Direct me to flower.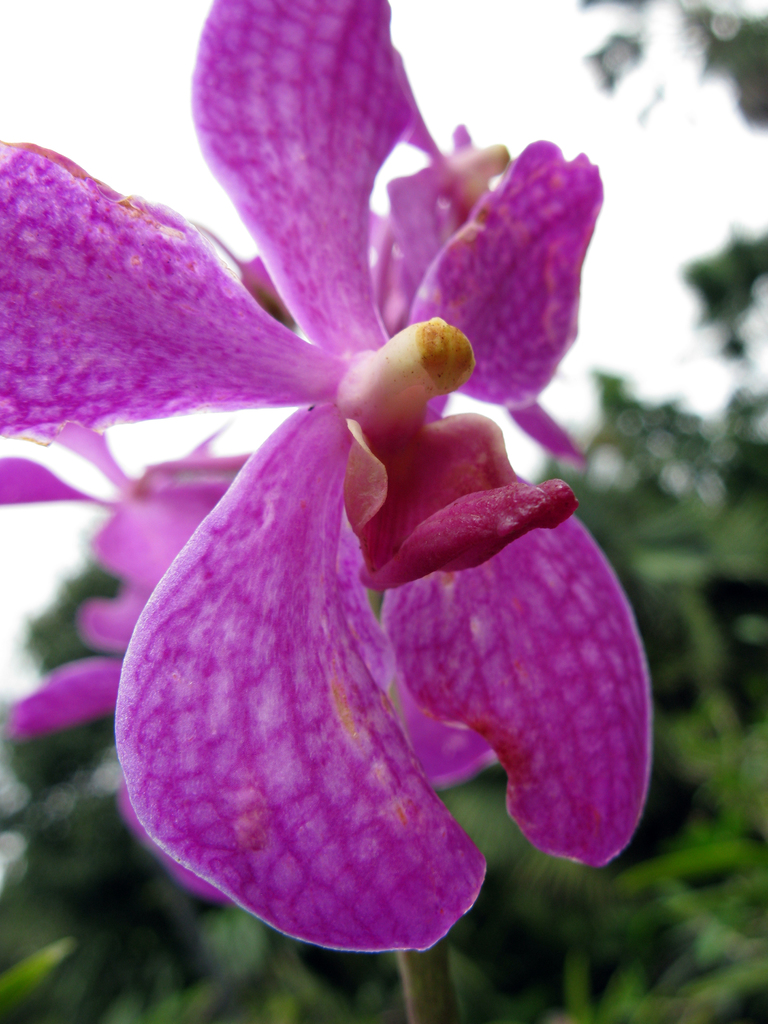
Direction: [0,429,259,742].
